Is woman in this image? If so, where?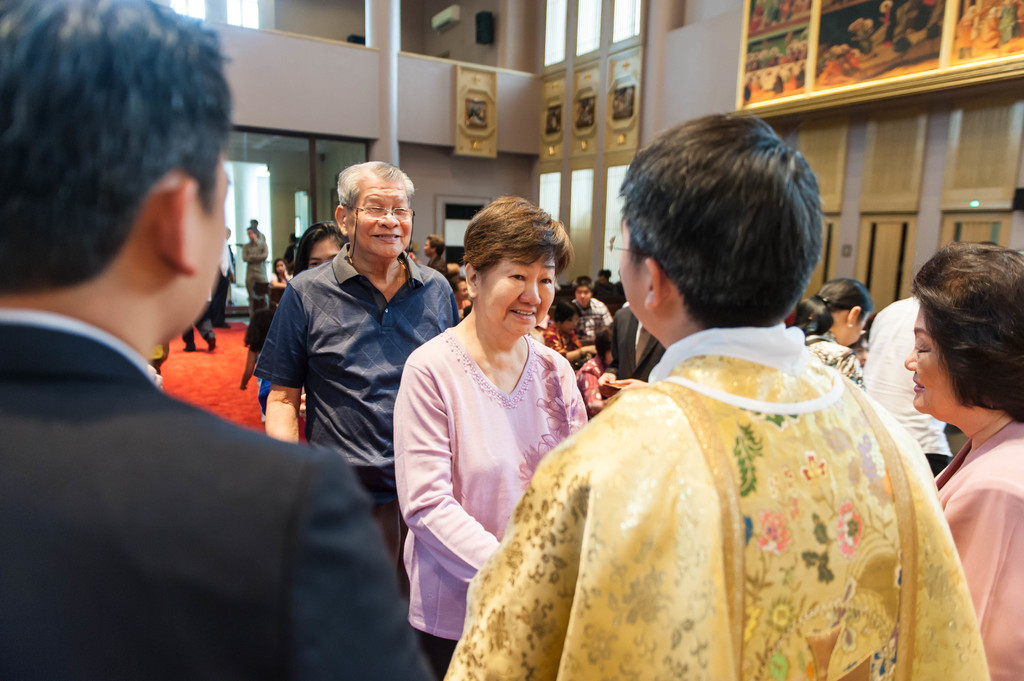
Yes, at (270,257,294,282).
